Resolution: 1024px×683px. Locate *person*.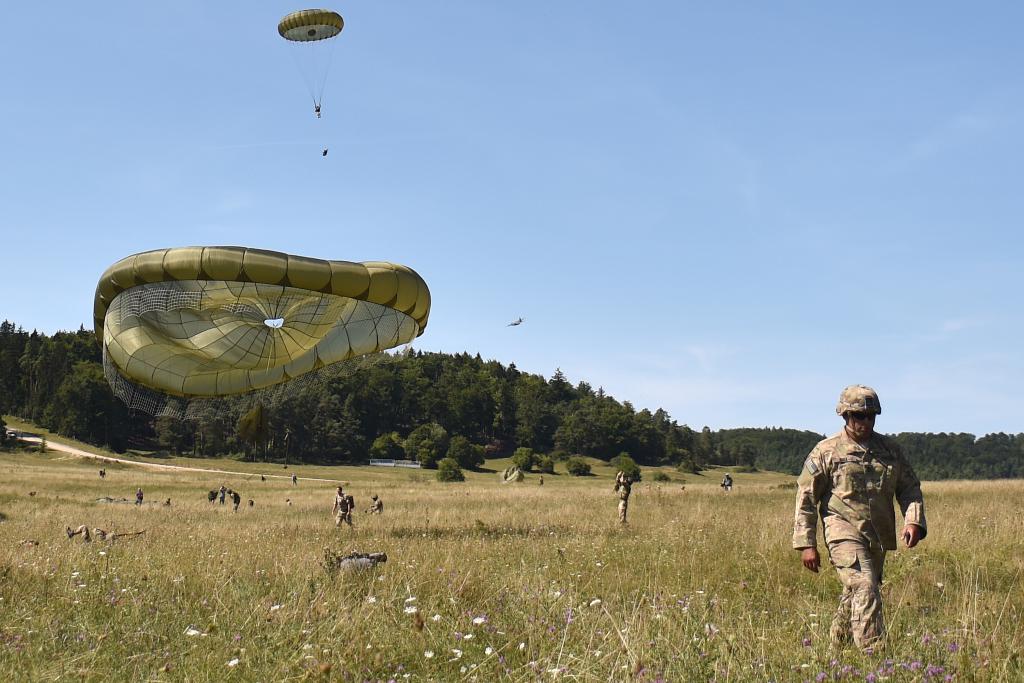
Rect(615, 471, 635, 527).
